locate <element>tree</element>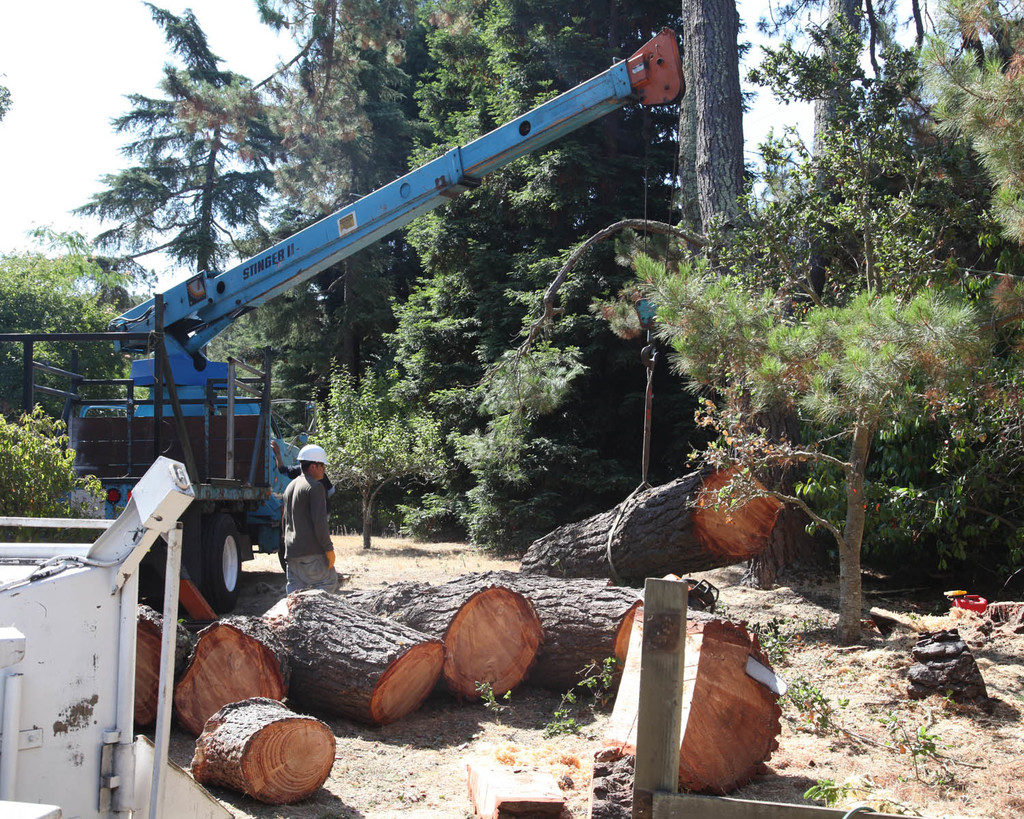
(70,0,296,357)
